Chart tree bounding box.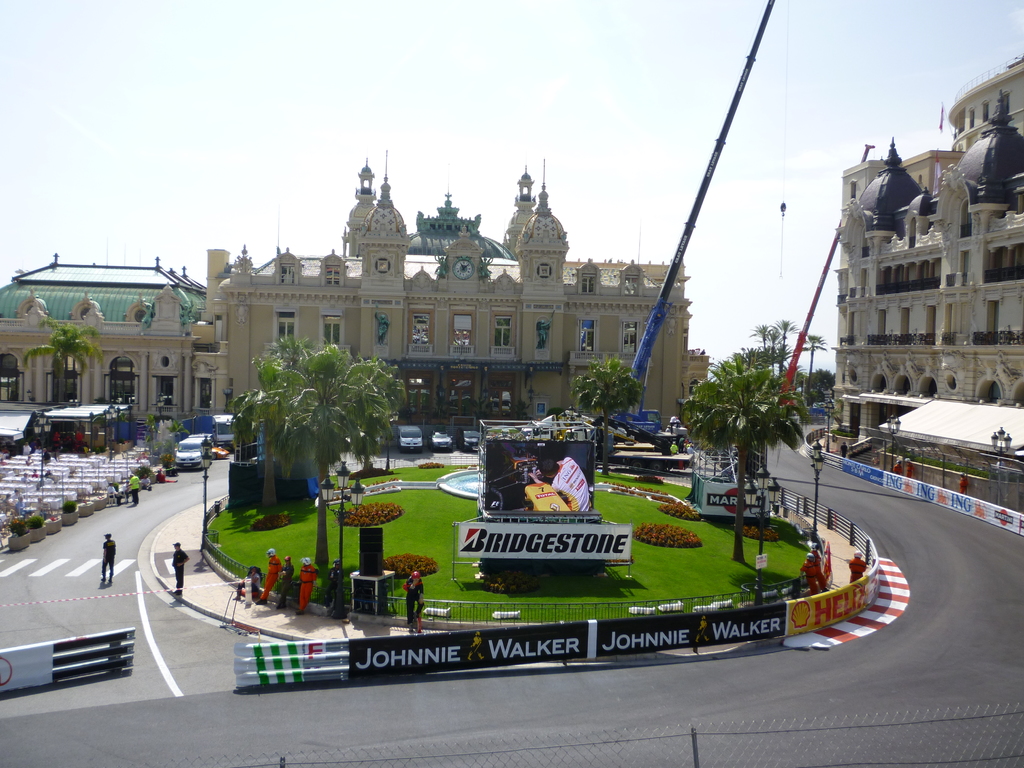
Charted: locate(267, 333, 314, 369).
